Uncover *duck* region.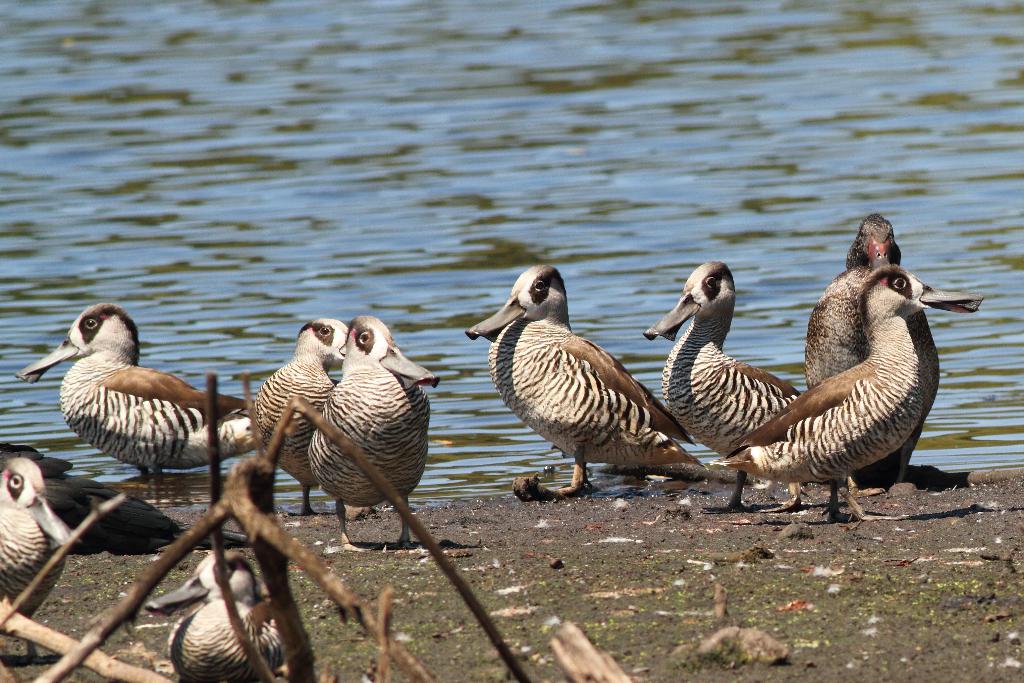
Uncovered: left=34, top=302, right=251, bottom=479.
